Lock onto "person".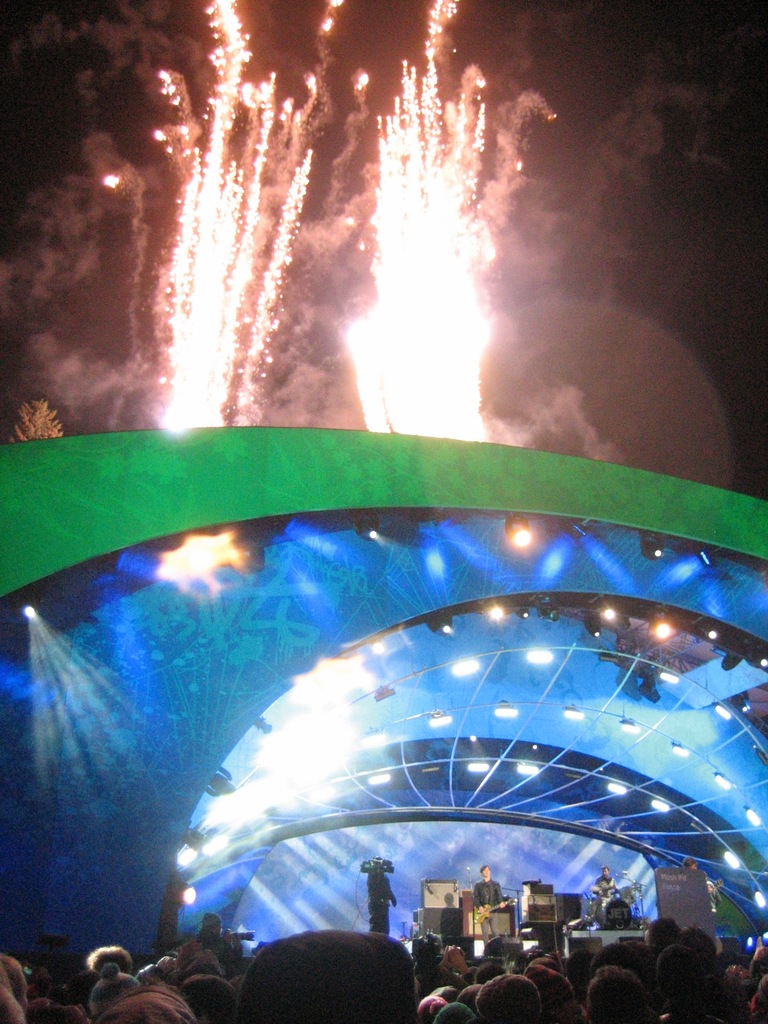
Locked: select_region(184, 907, 247, 991).
